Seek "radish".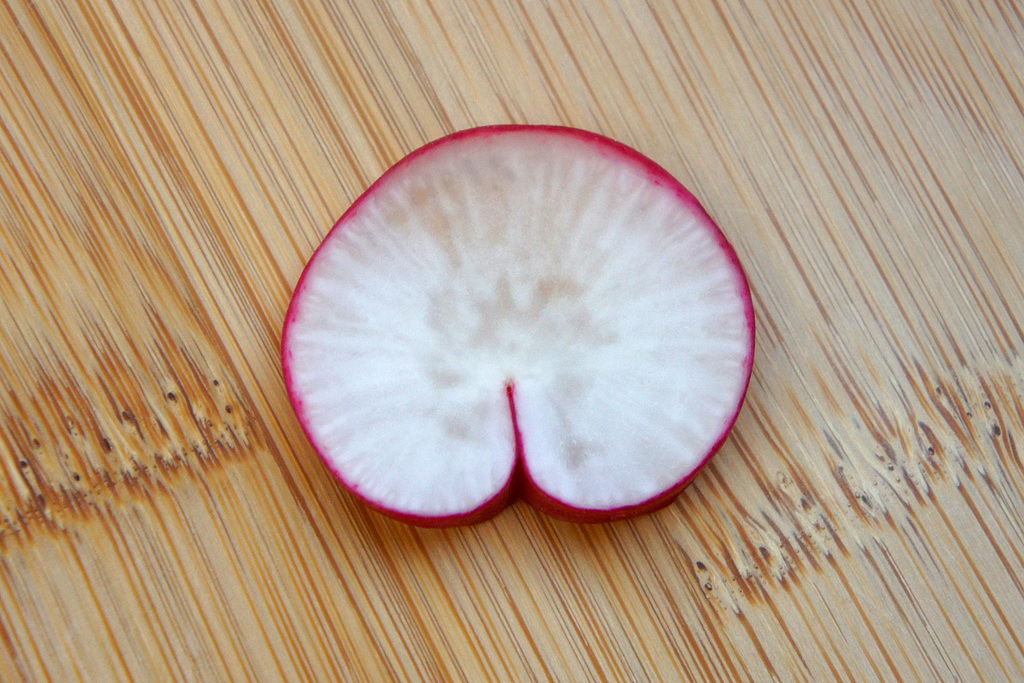
pyautogui.locateOnScreen(280, 113, 757, 536).
